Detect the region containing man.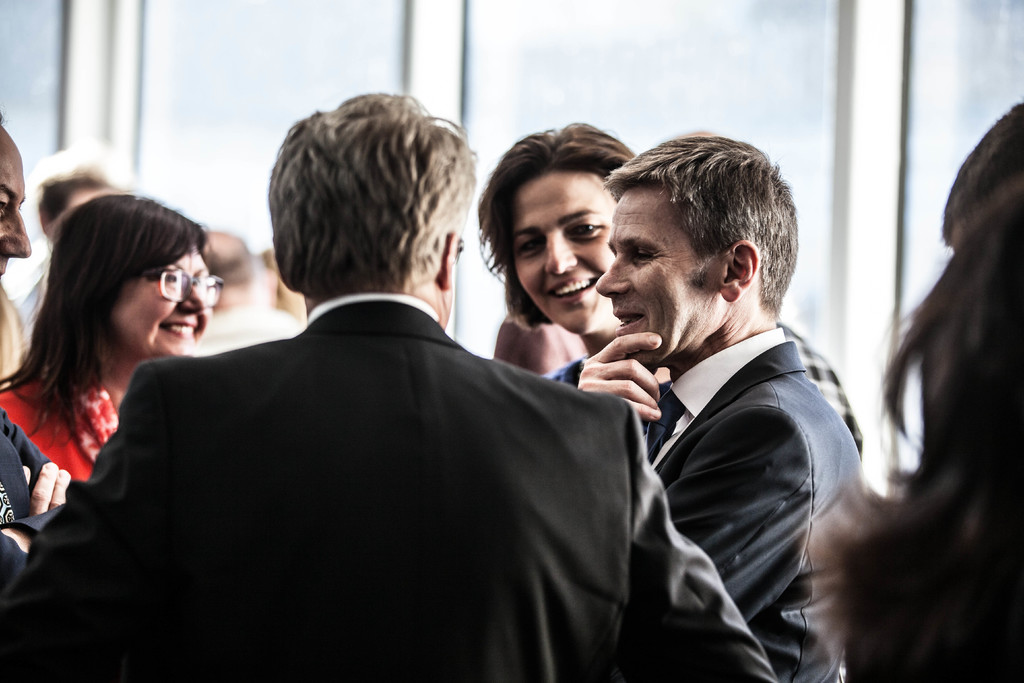
{"left": 572, "top": 145, "right": 883, "bottom": 676}.
